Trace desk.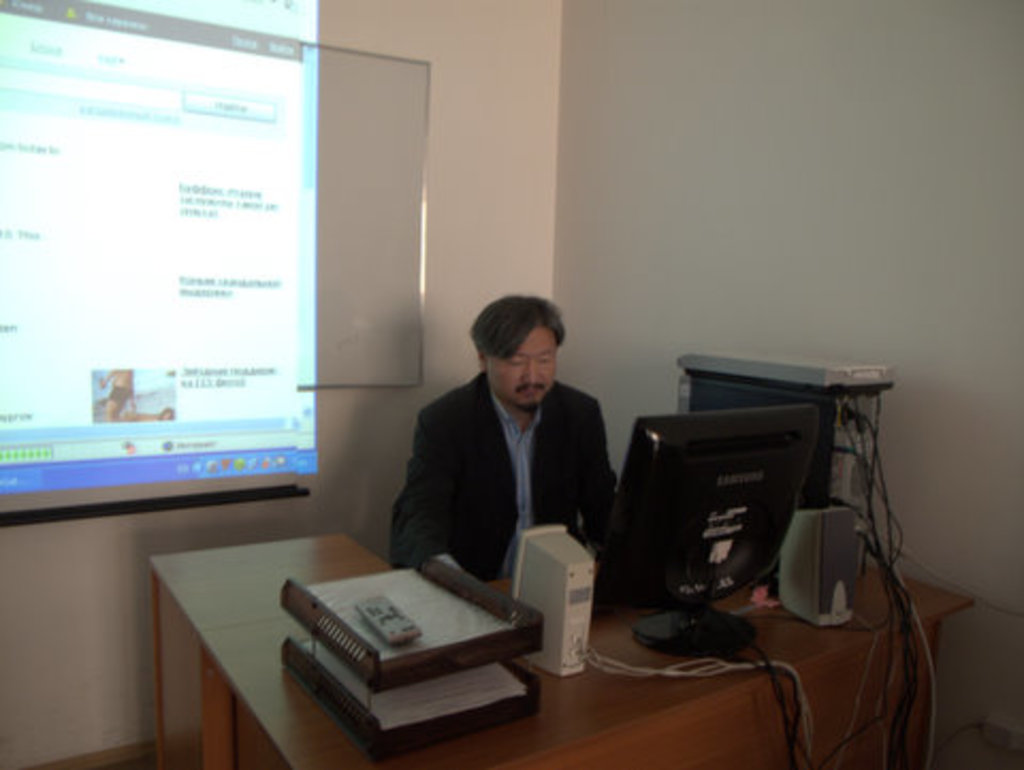
Traced to (154,531,971,768).
